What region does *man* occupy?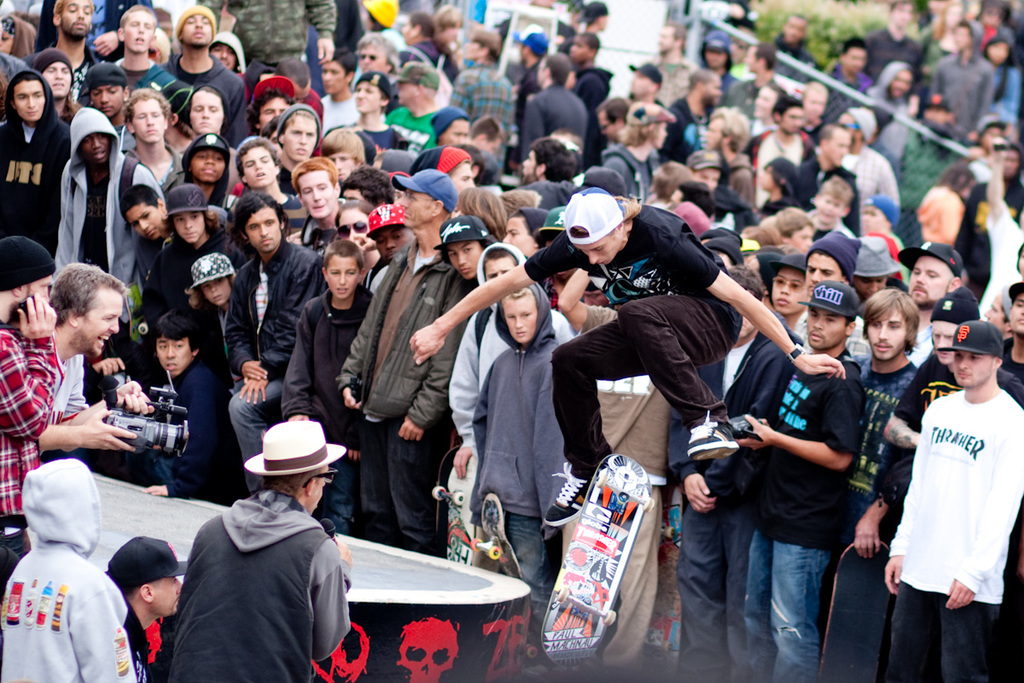
0 74 73 260.
